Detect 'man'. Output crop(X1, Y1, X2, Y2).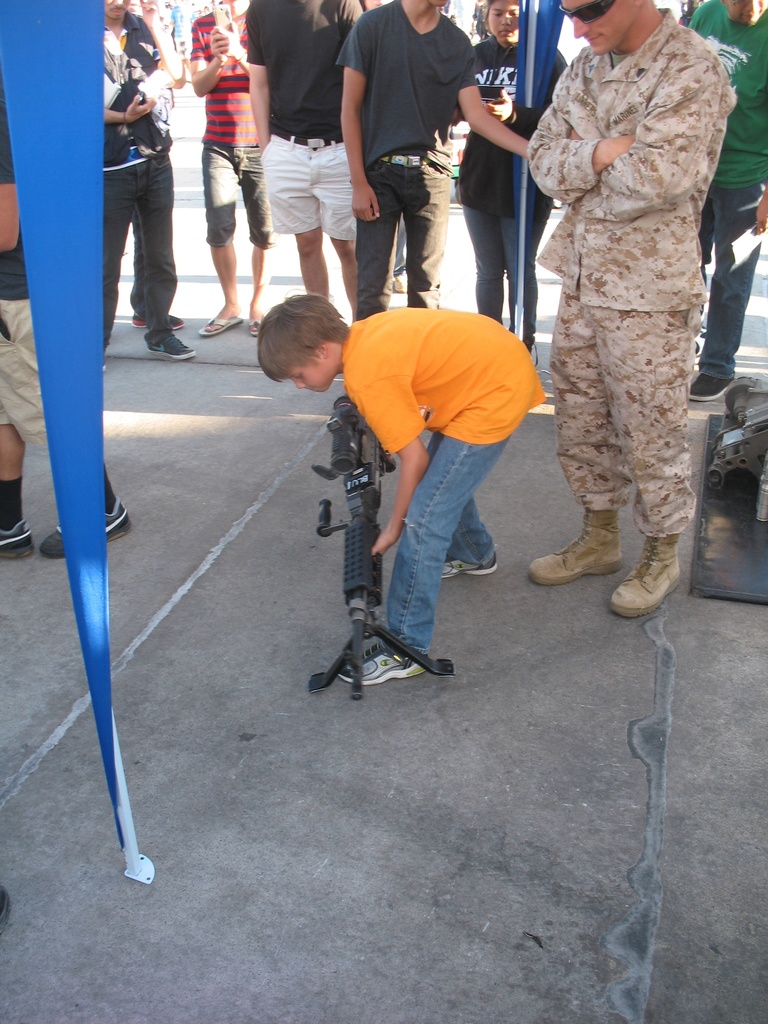
crop(0, 89, 129, 561).
